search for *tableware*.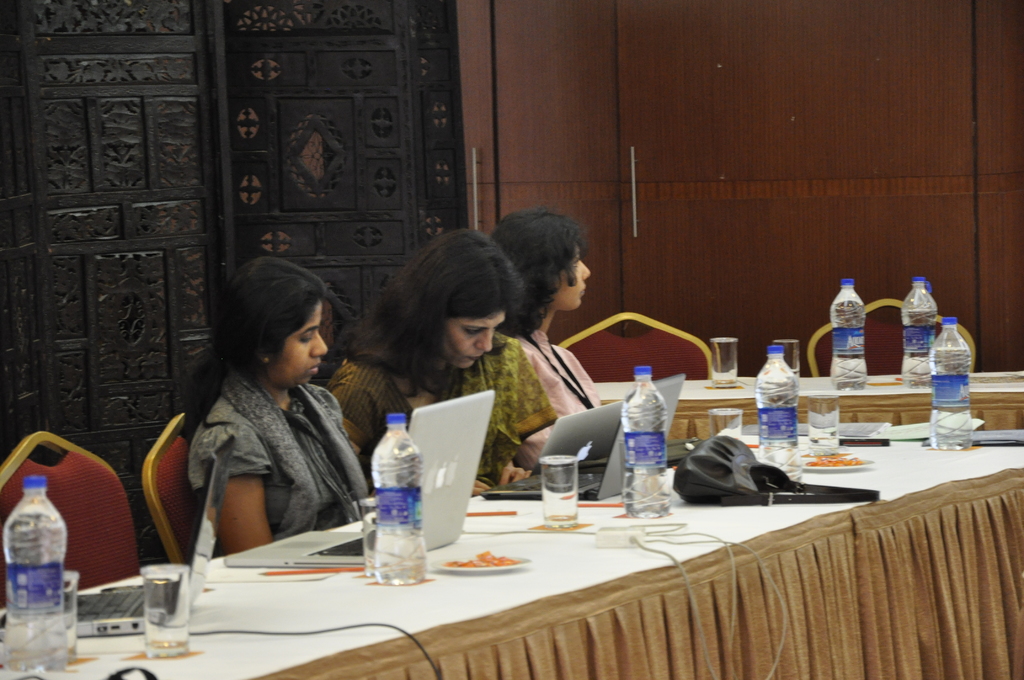
Found at 805, 455, 868, 476.
